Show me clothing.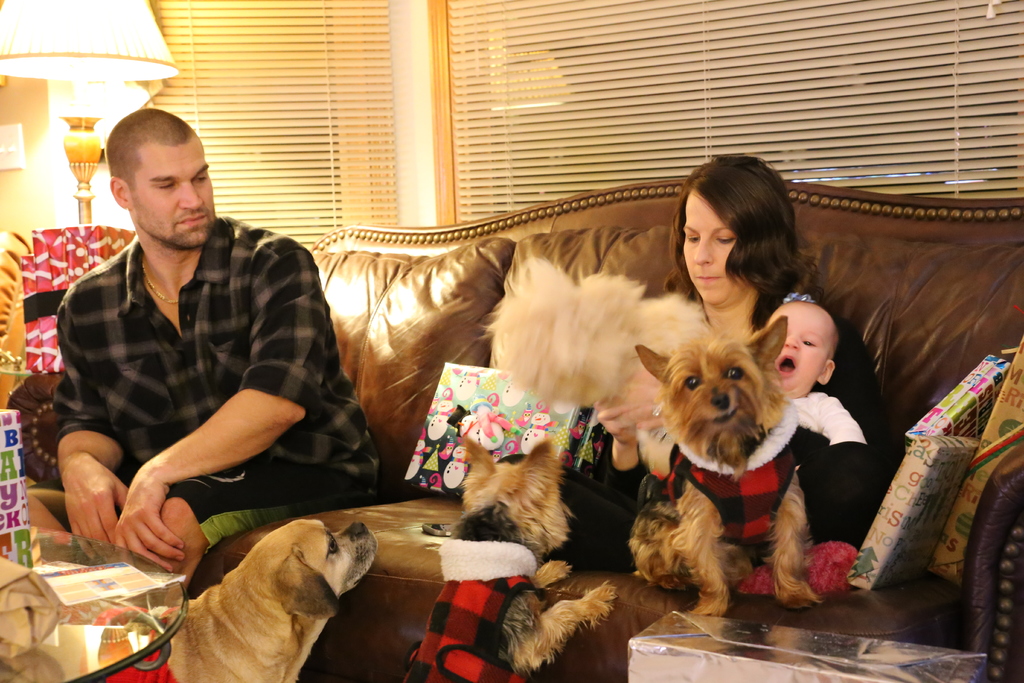
clothing is here: <region>30, 160, 355, 558</region>.
